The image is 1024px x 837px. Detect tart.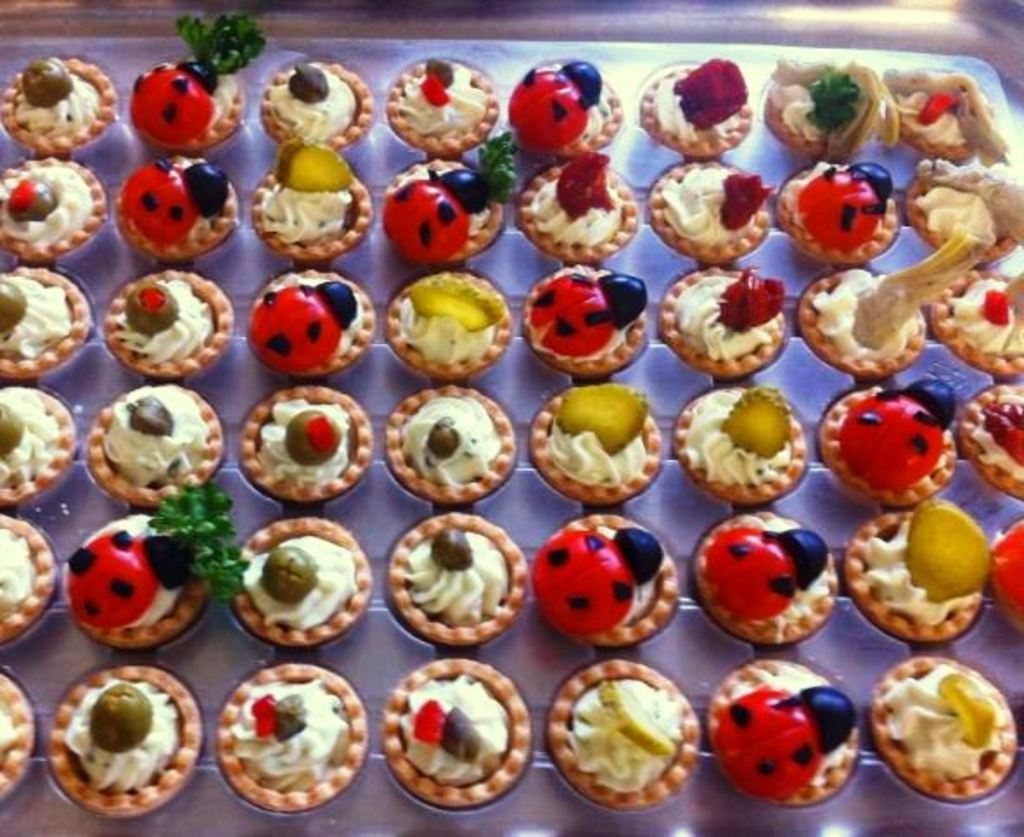
Detection: x1=645 y1=163 x2=780 y2=263.
